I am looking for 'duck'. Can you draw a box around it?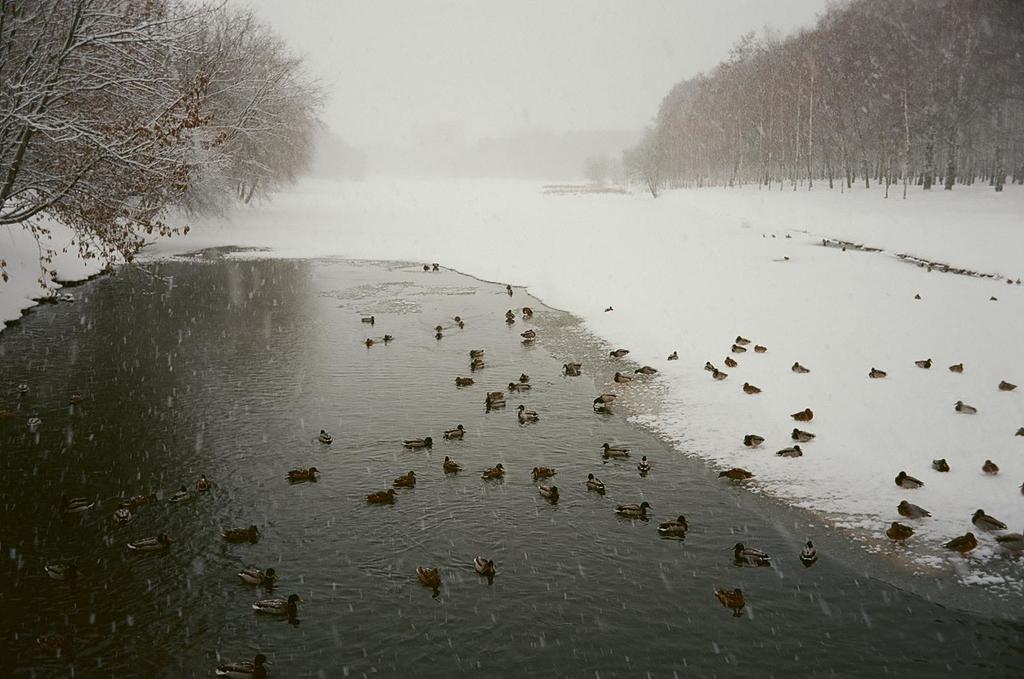
Sure, the bounding box is (left=195, top=471, right=213, bottom=491).
